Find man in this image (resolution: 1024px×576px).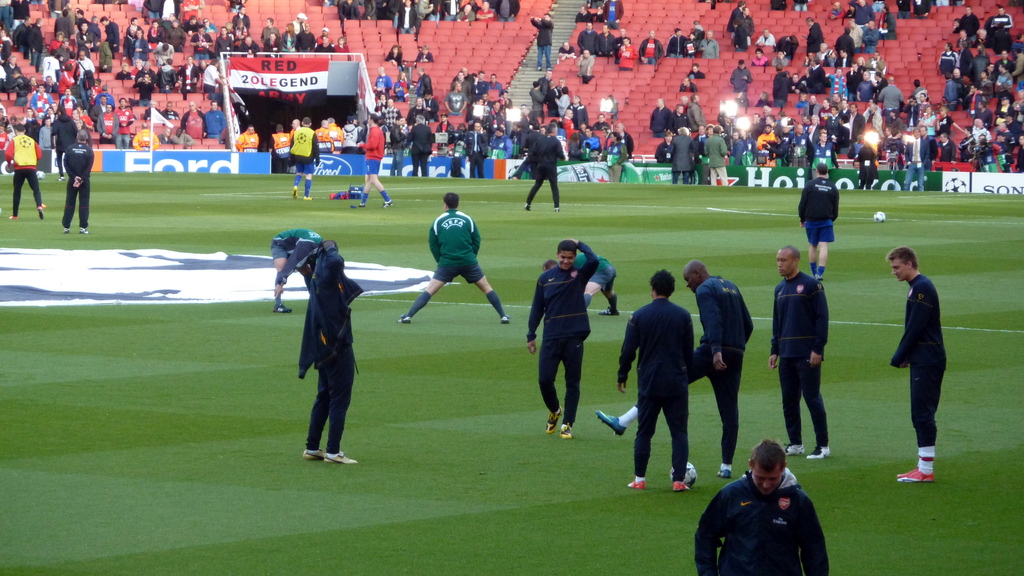
<box>991,60,1011,92</box>.
